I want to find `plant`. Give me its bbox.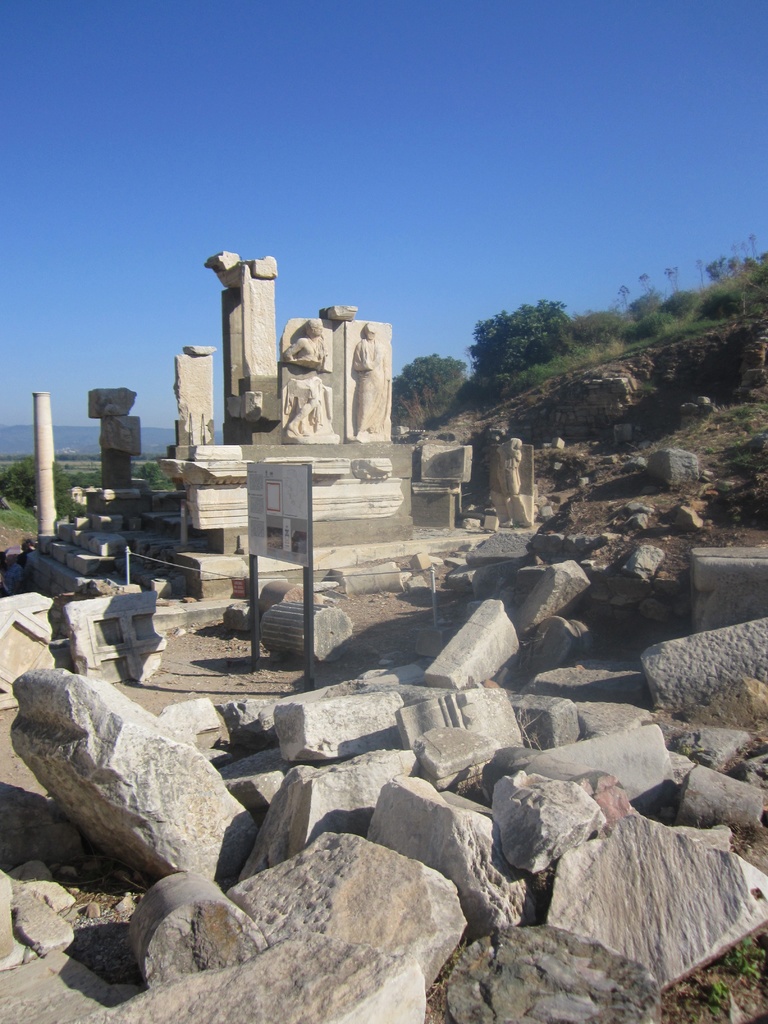
<box>716,937,767,981</box>.
